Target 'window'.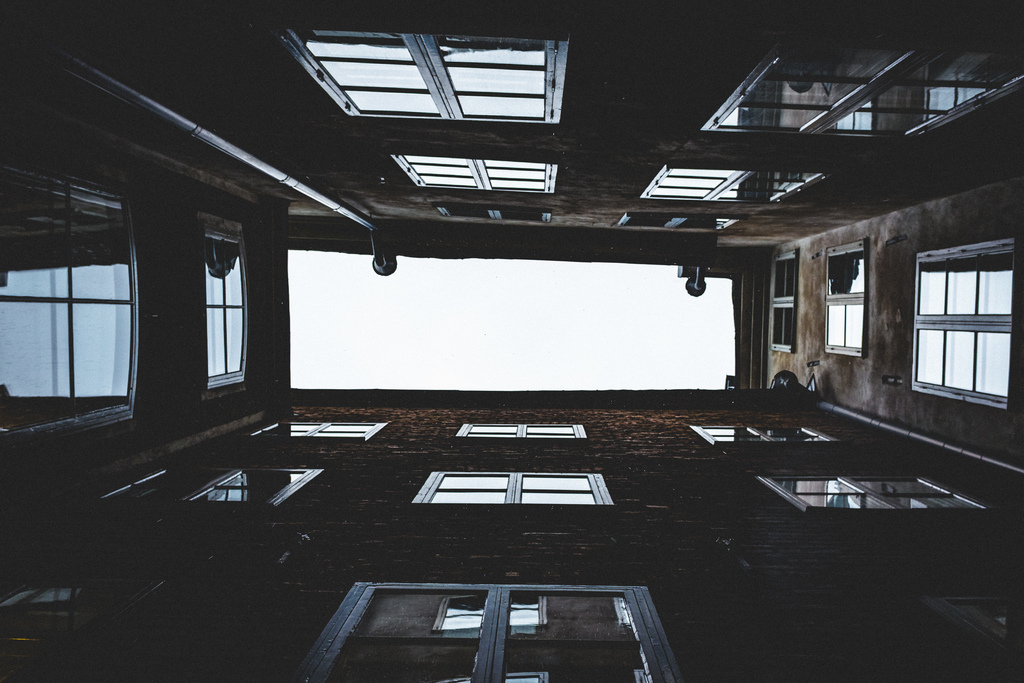
Target region: crop(661, 160, 834, 210).
